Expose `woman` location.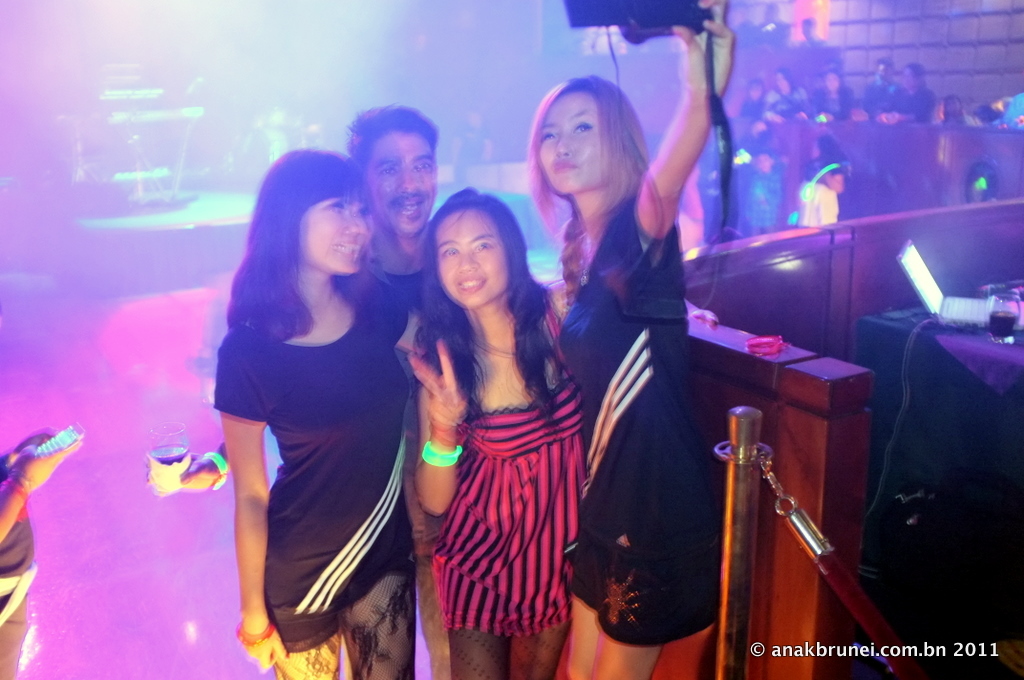
Exposed at region(539, 0, 737, 679).
